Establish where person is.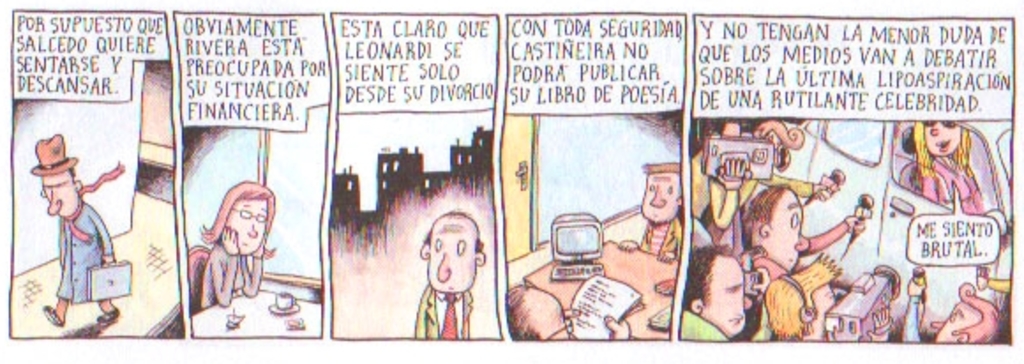
Established at (x1=678, y1=242, x2=749, y2=341).
